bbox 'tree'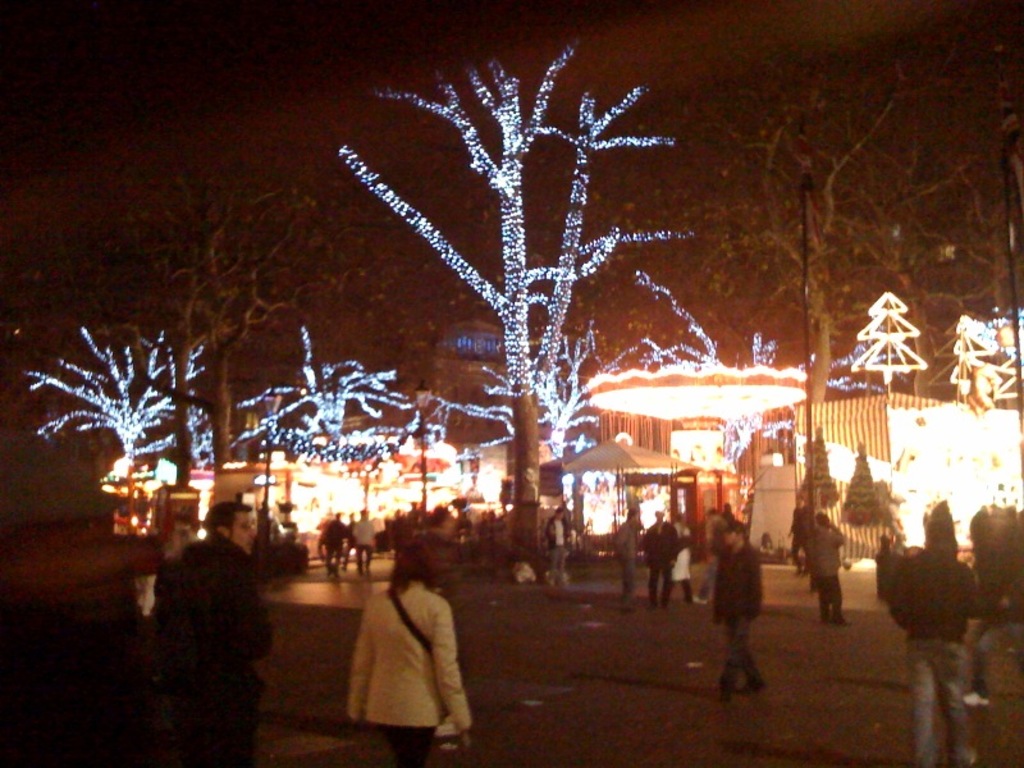
(236,308,435,471)
